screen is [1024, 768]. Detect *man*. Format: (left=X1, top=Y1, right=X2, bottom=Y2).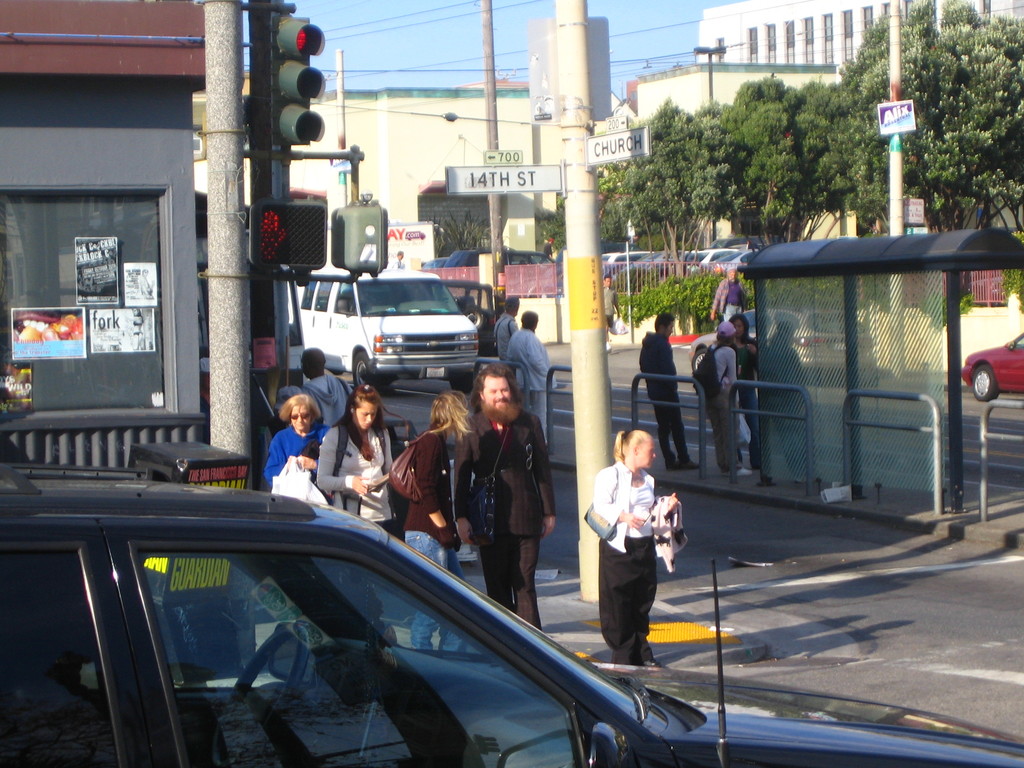
(left=599, top=271, right=621, bottom=351).
